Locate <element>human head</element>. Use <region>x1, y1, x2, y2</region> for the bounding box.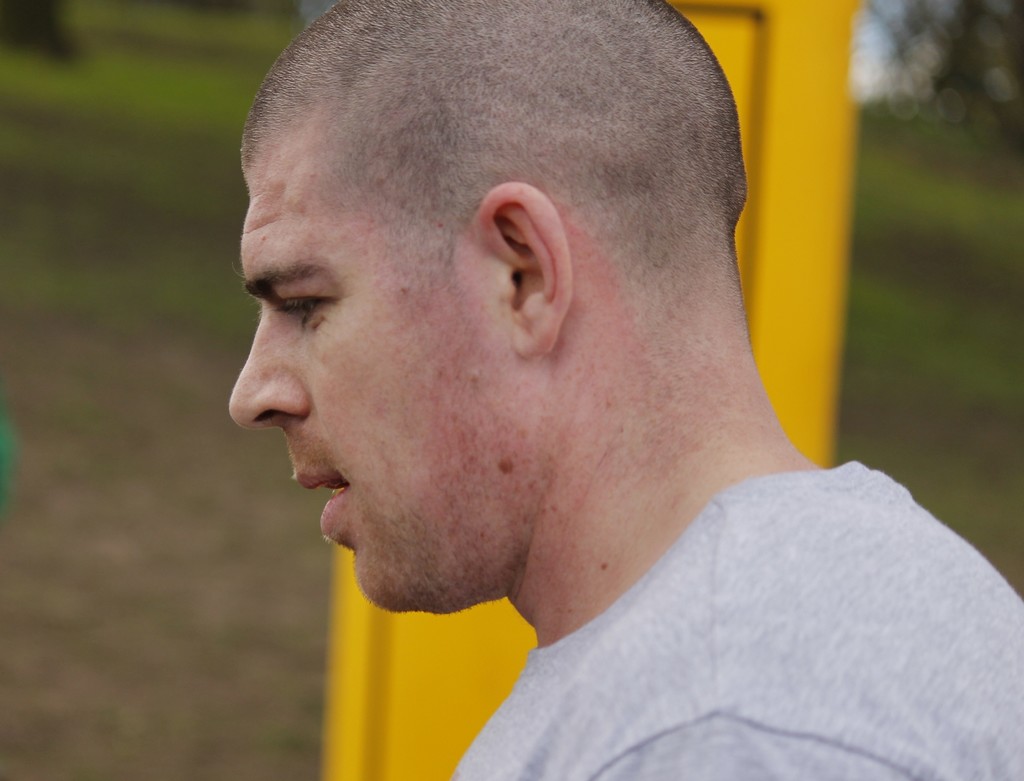
<region>269, 35, 860, 619</region>.
